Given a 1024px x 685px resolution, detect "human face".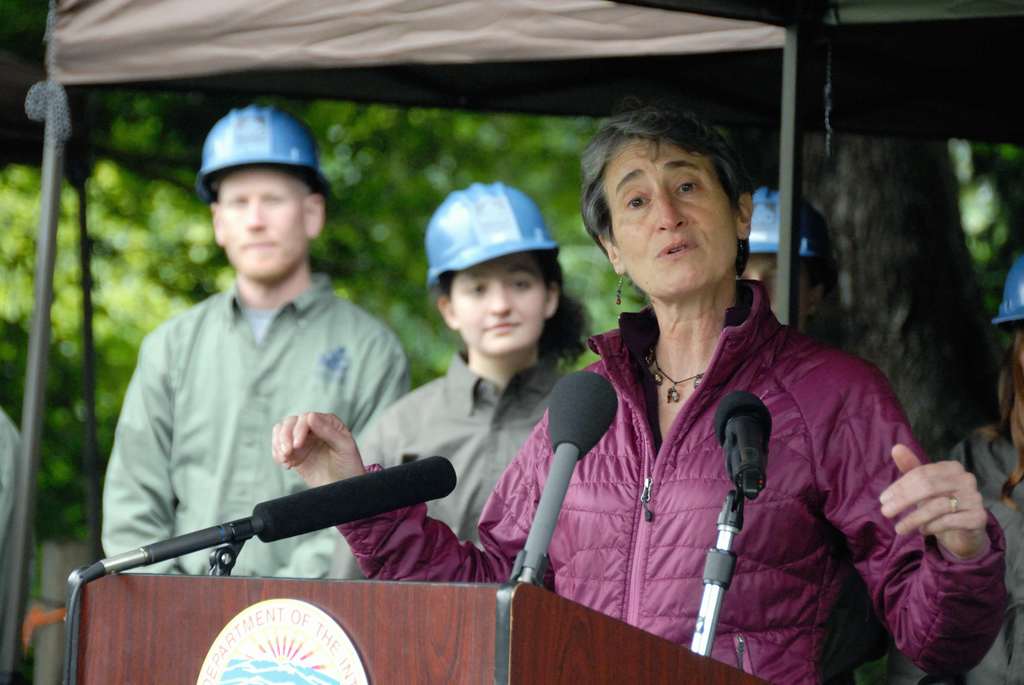
{"x1": 590, "y1": 121, "x2": 751, "y2": 304}.
